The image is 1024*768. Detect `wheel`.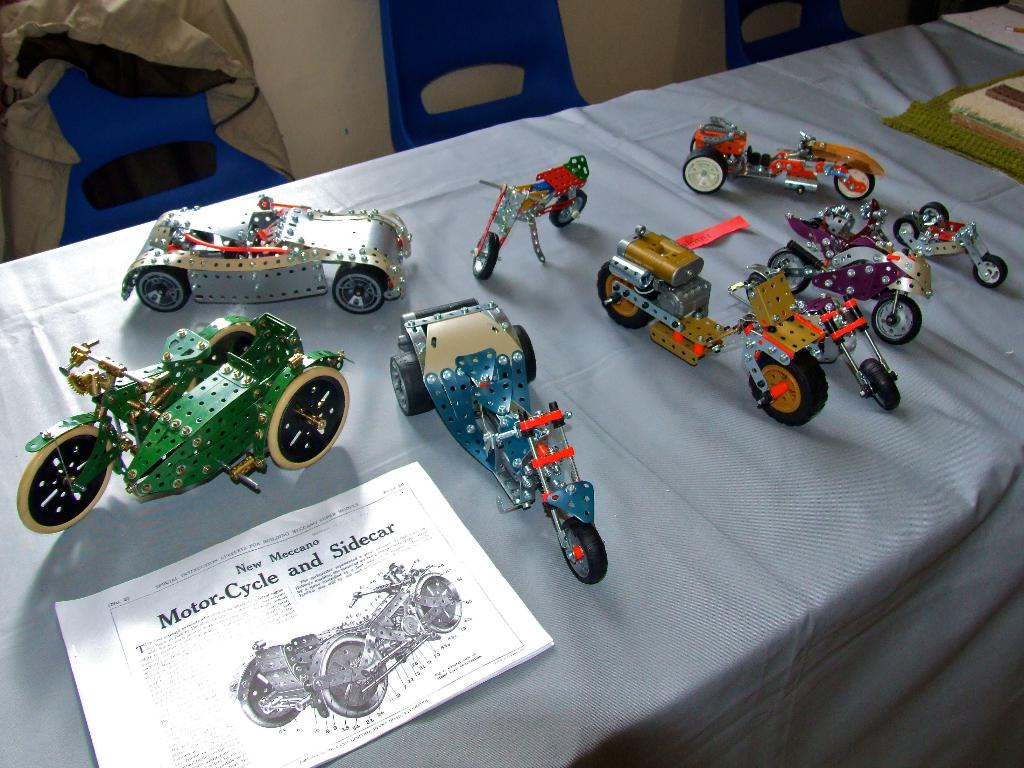
Detection: [left=560, top=516, right=611, bottom=587].
